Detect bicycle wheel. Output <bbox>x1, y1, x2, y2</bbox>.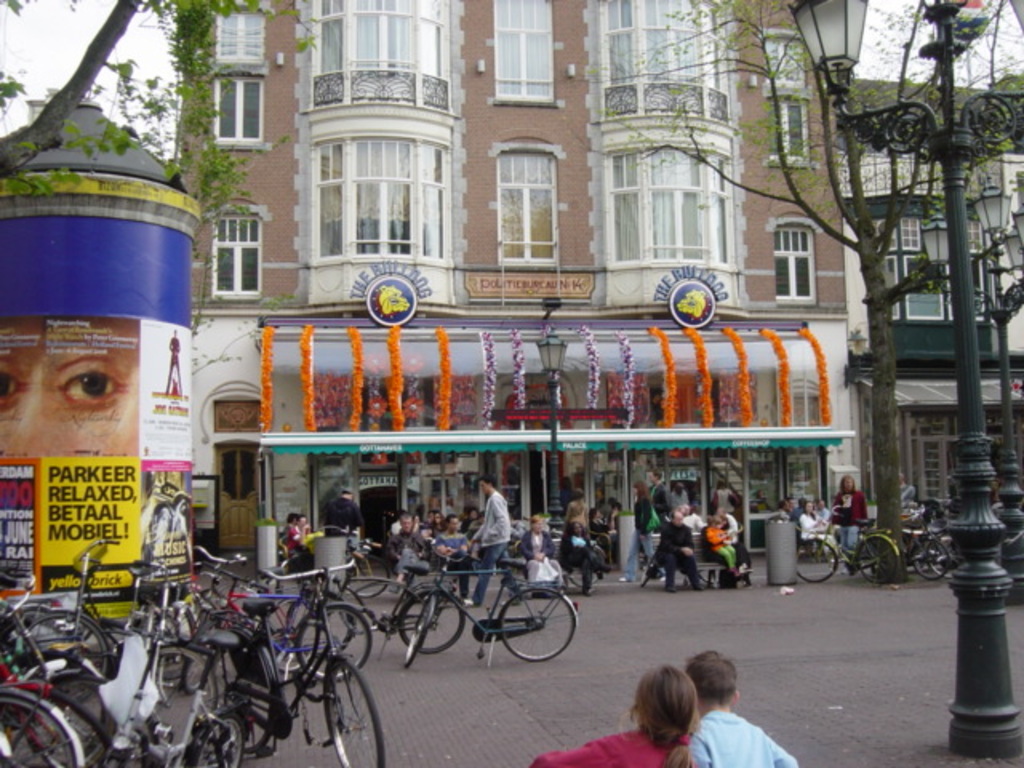
<bbox>406, 595, 448, 670</bbox>.
